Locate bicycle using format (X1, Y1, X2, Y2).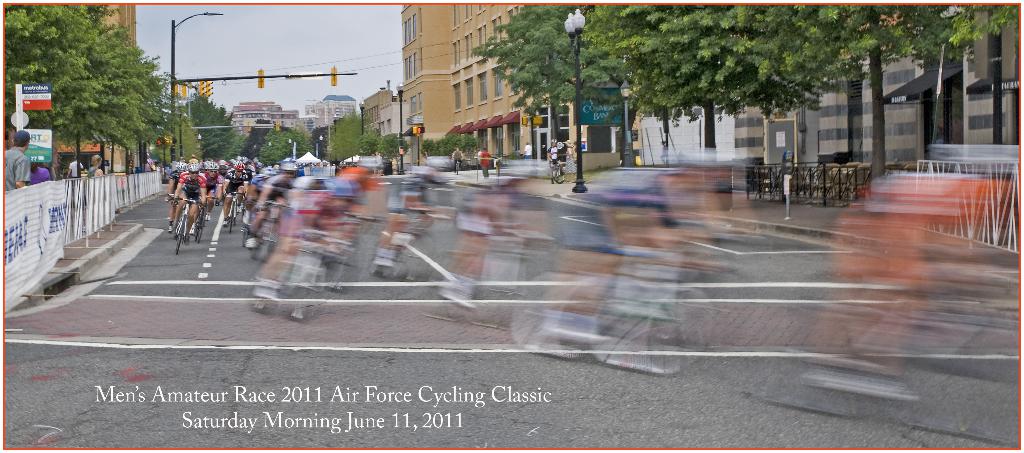
(220, 191, 248, 234).
